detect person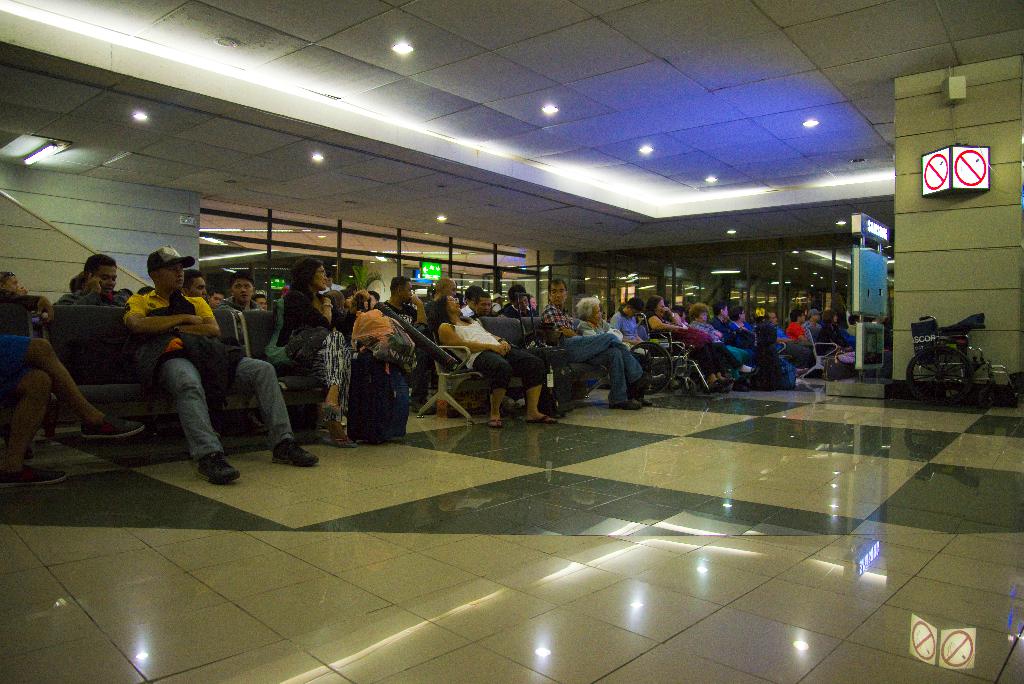
left=438, top=295, right=556, bottom=431
